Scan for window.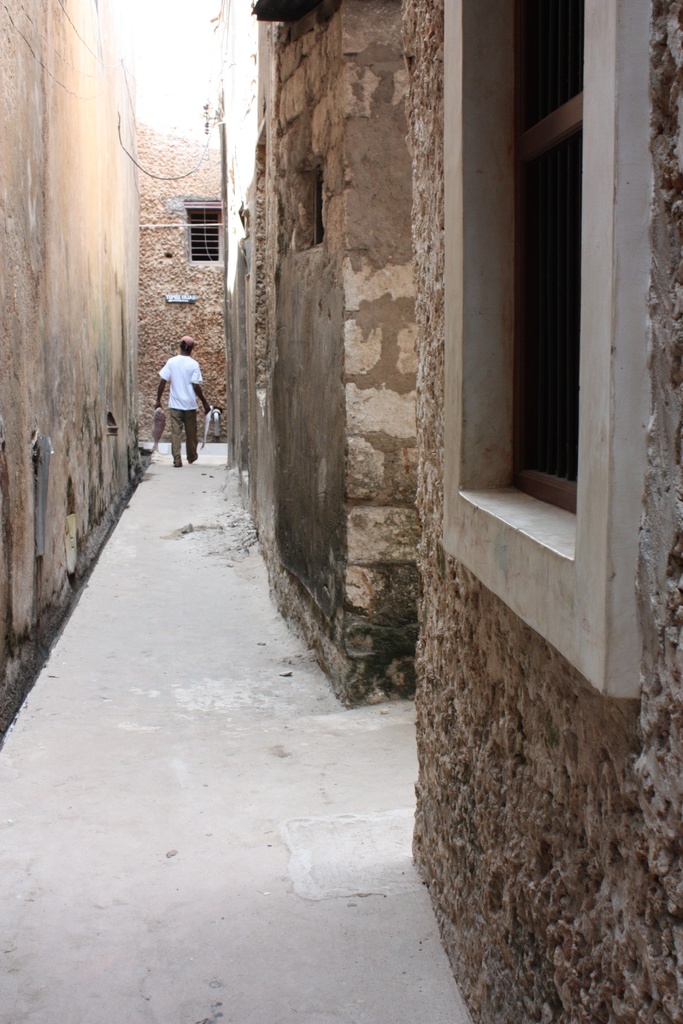
Scan result: <bbox>445, 0, 634, 610</bbox>.
